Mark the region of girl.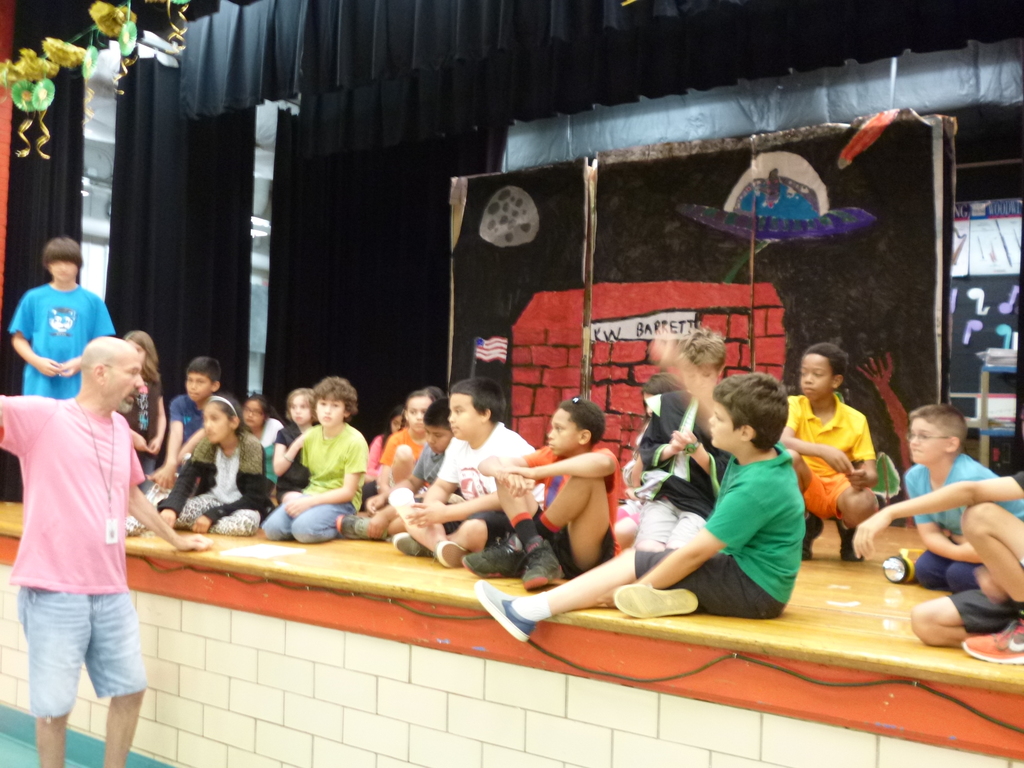
Region: Rect(239, 397, 295, 447).
